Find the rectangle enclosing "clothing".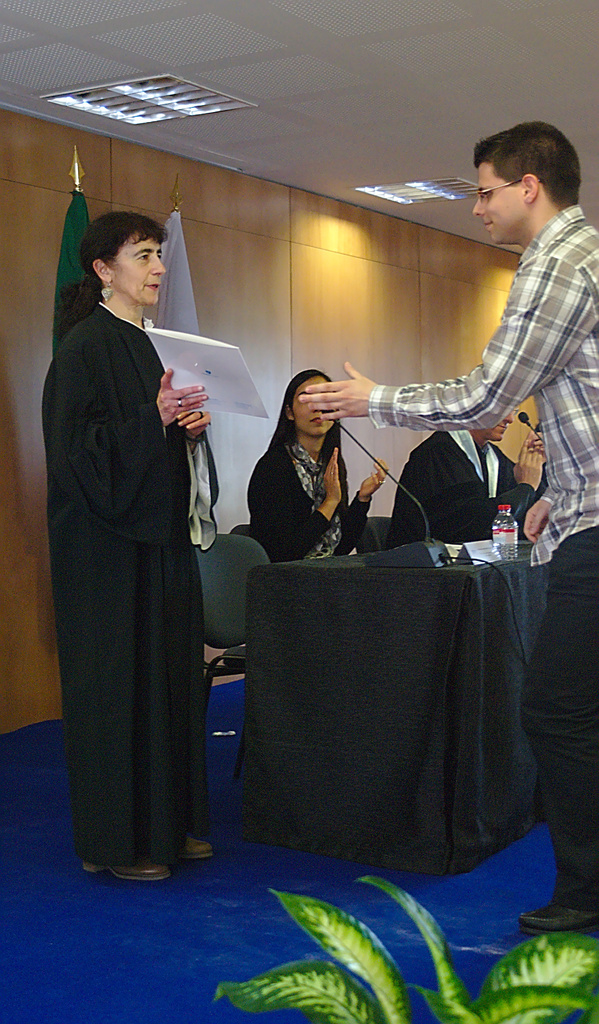
bbox(388, 428, 552, 547).
